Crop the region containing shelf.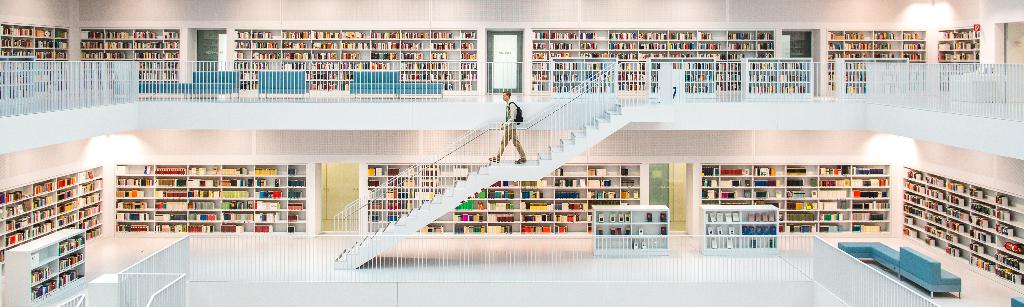
Crop region: <bbox>529, 27, 550, 39</bbox>.
